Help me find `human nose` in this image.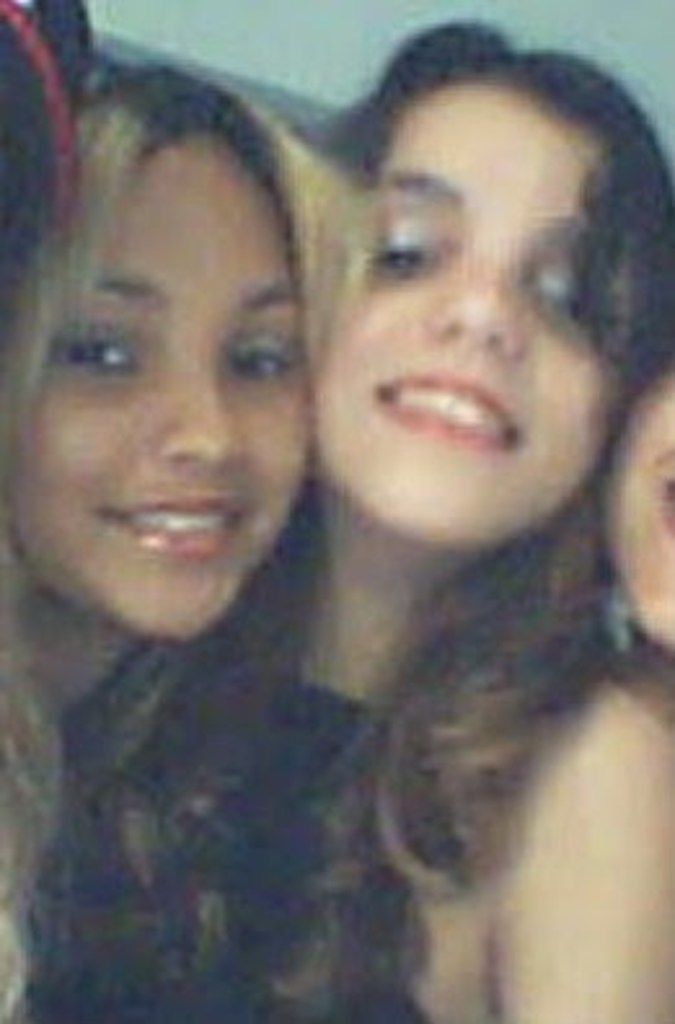
Found it: 432/238/528/352.
